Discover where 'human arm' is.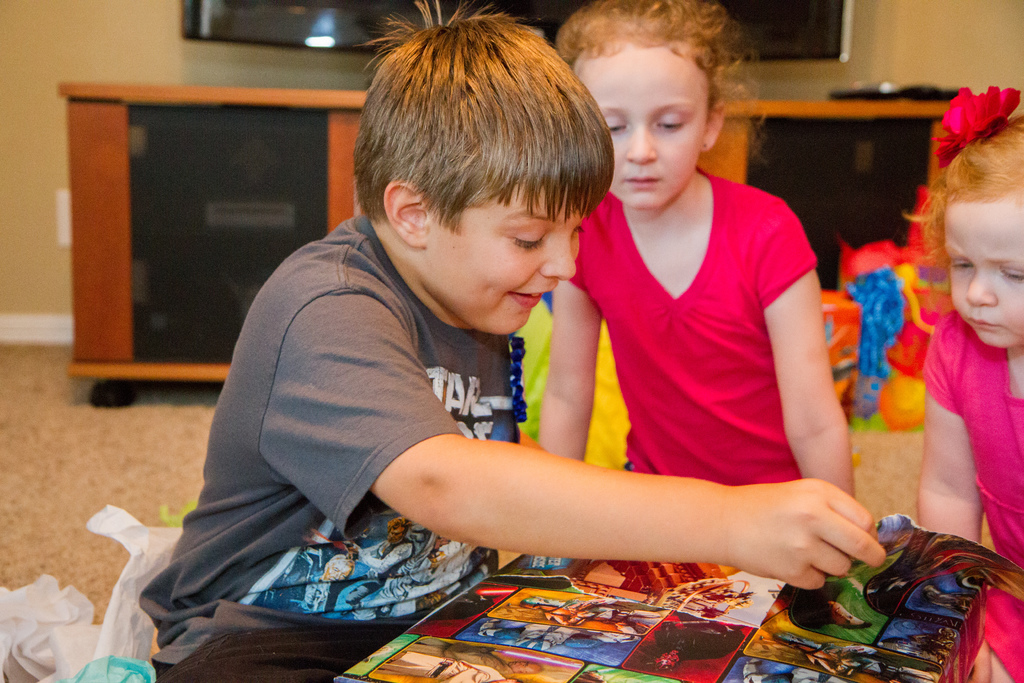
Discovered at bbox=[918, 335, 995, 682].
